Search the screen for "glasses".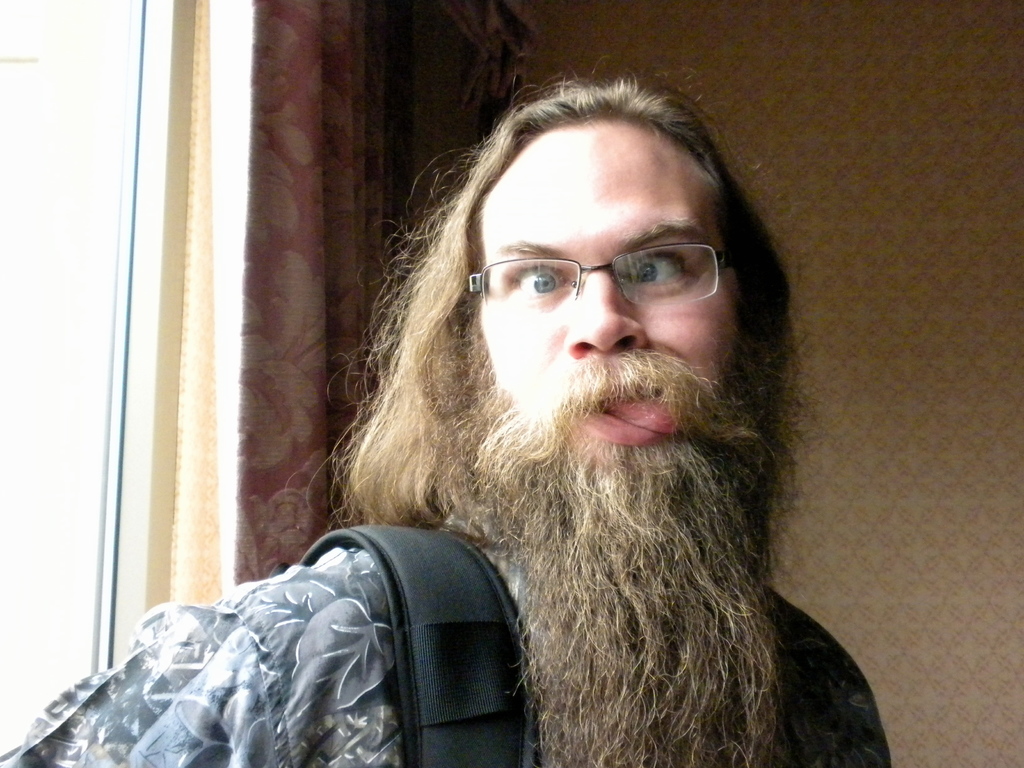
Found at detection(456, 228, 748, 330).
